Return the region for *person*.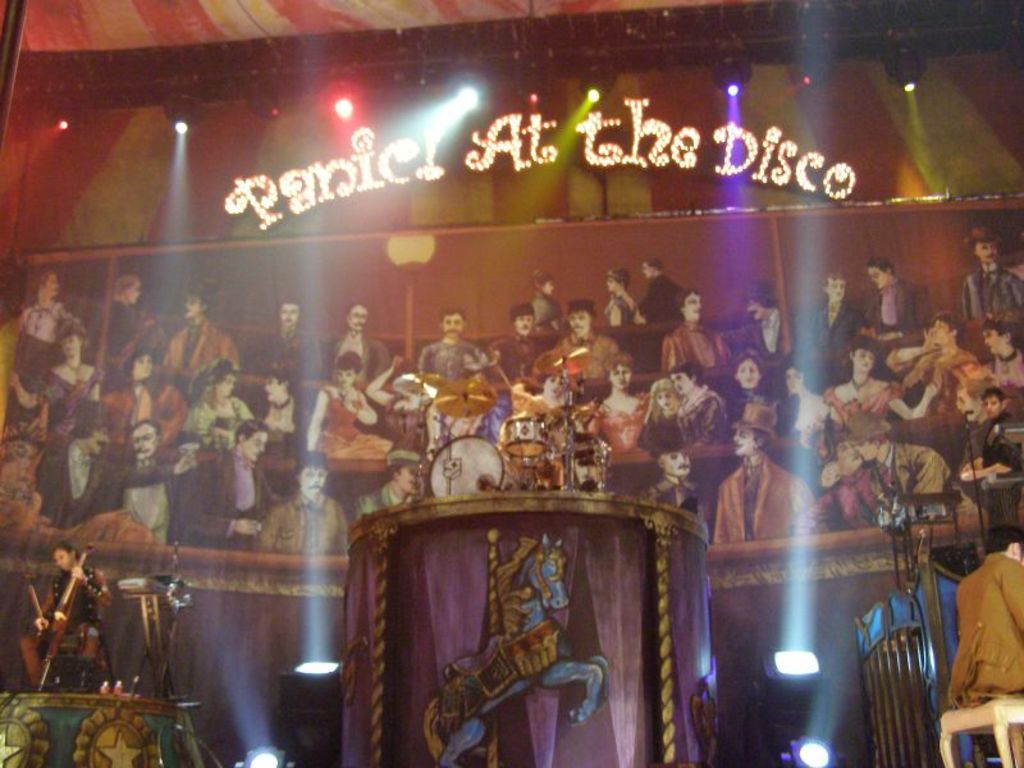
bbox(677, 365, 722, 444).
